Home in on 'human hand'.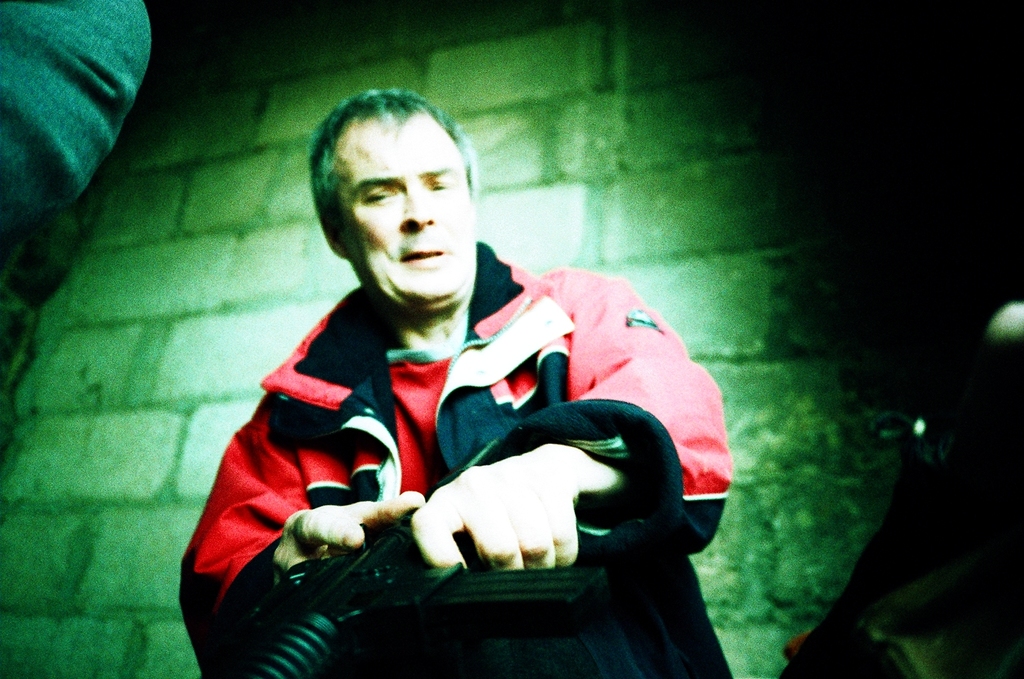
Homed in at select_region(279, 488, 426, 565).
